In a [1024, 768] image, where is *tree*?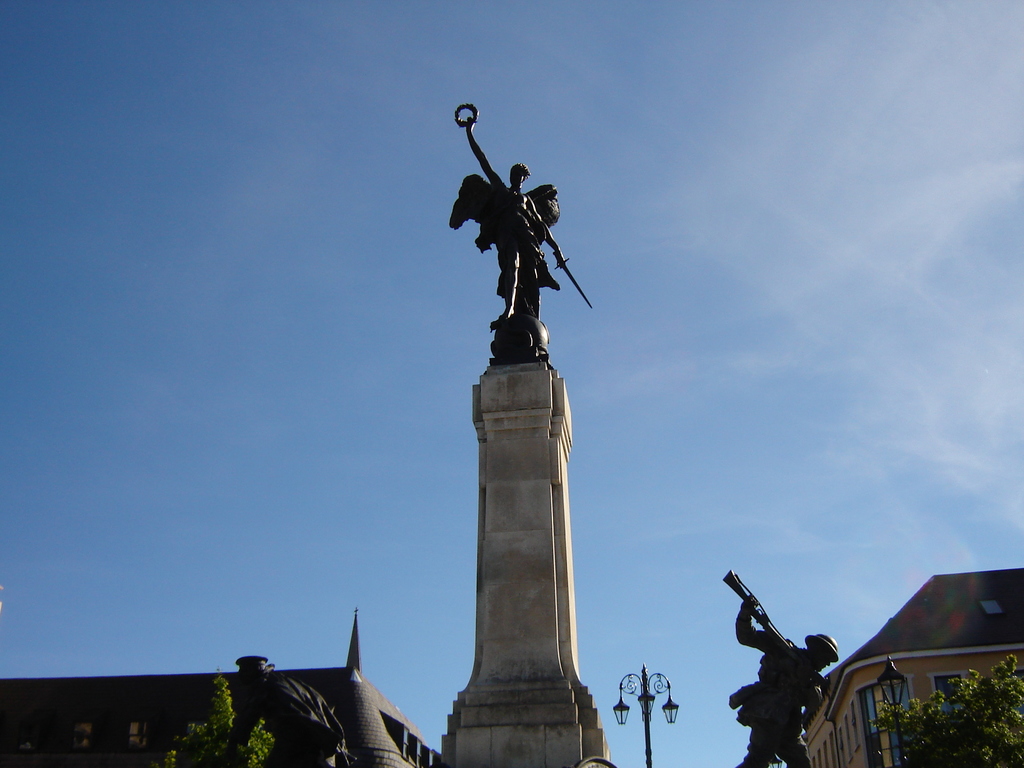
870:645:1023:767.
